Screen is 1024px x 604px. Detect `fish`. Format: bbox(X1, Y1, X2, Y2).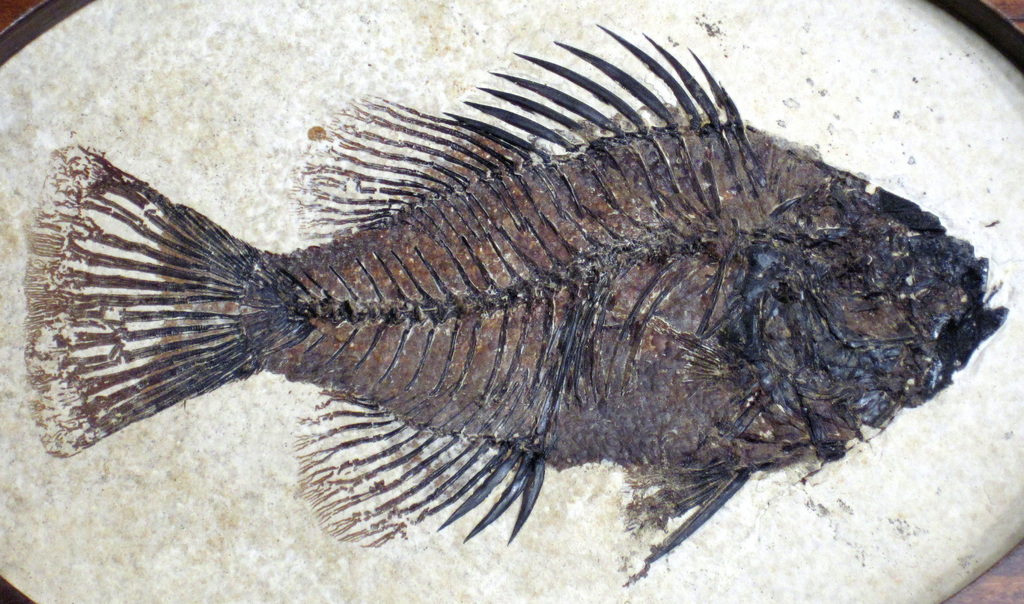
bbox(98, 74, 927, 561).
